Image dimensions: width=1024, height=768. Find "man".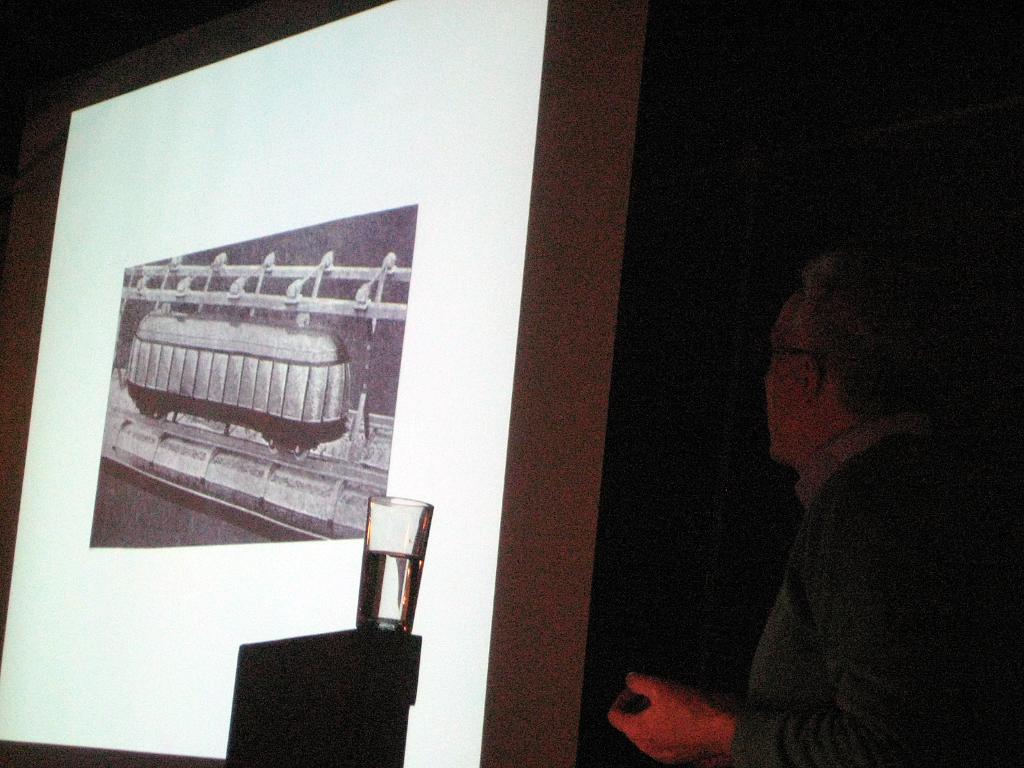
677,220,1009,767.
